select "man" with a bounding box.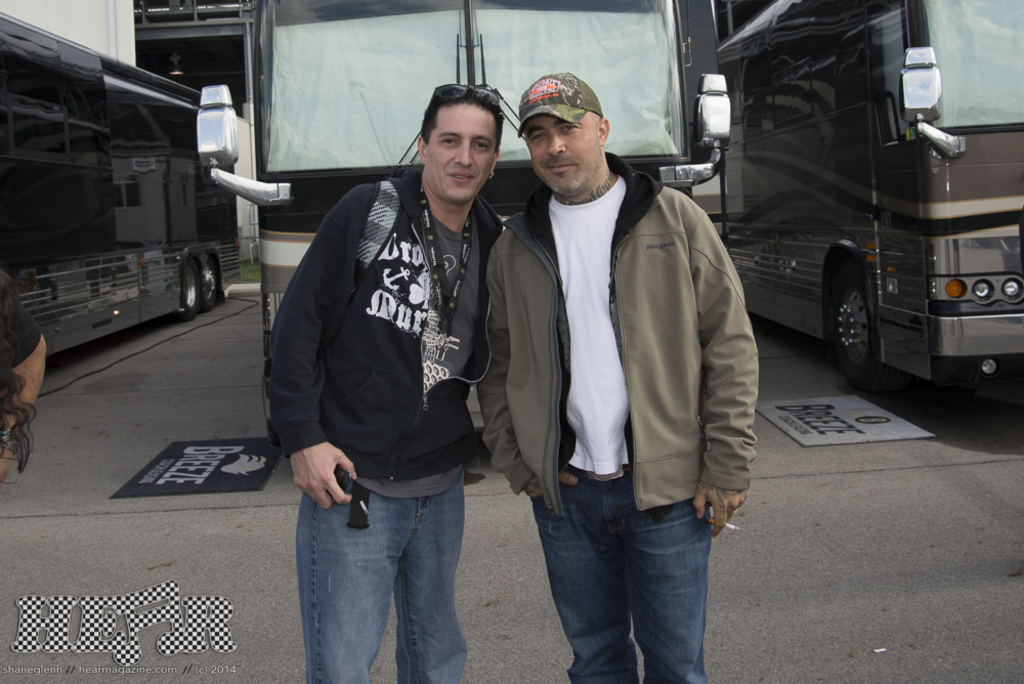
rect(477, 70, 760, 683).
